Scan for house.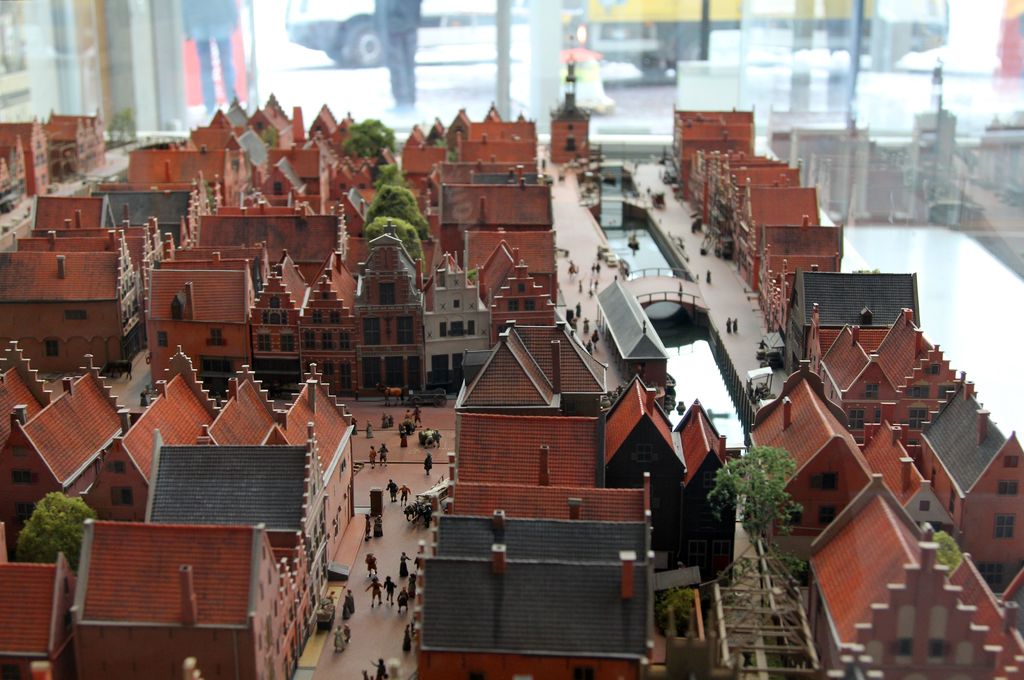
Scan result: x1=741 y1=352 x2=922 y2=551.
